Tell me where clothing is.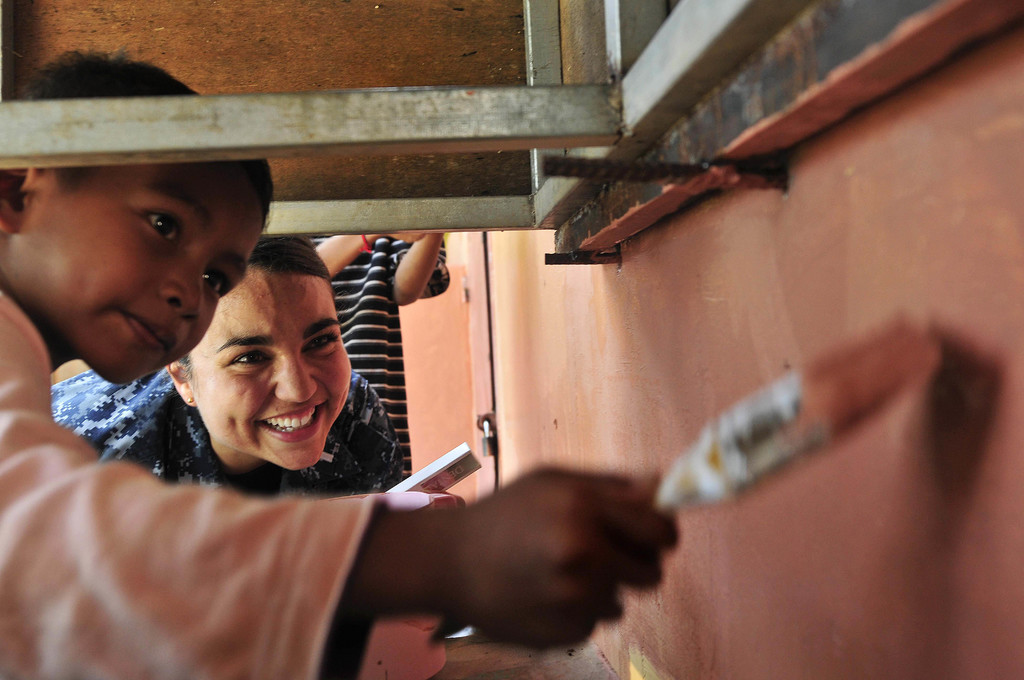
clothing is at l=0, t=286, r=390, b=679.
